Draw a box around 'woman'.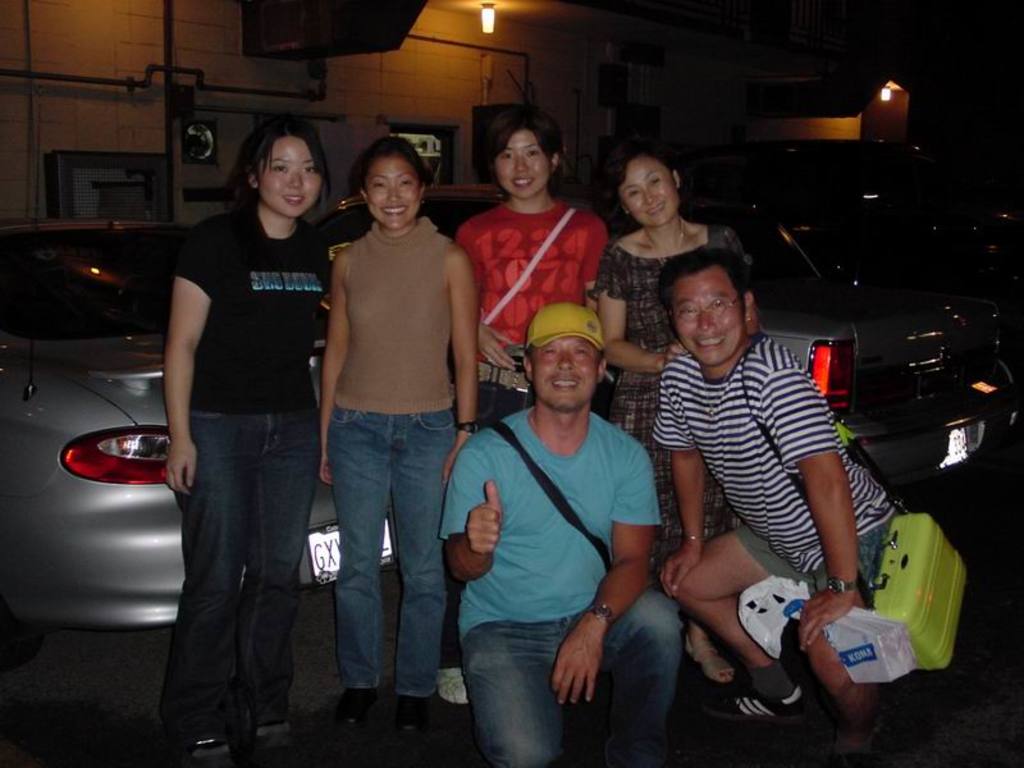
pyautogui.locateOnScreen(585, 145, 763, 690).
